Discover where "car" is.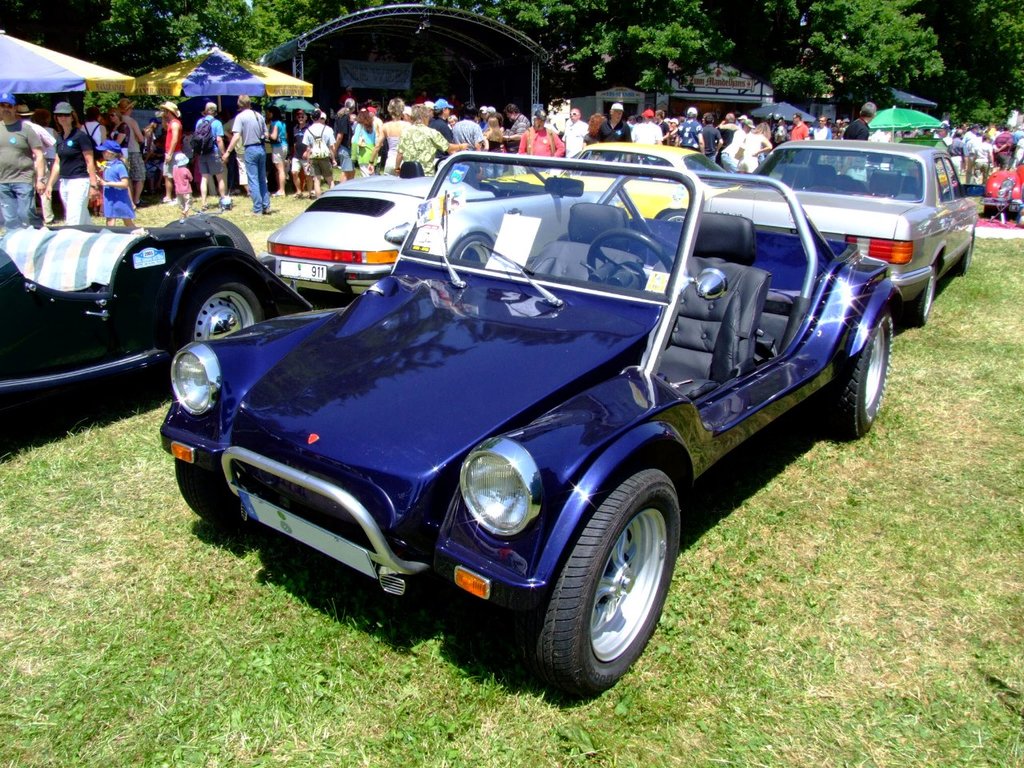
Discovered at x1=0 y1=206 x2=318 y2=462.
